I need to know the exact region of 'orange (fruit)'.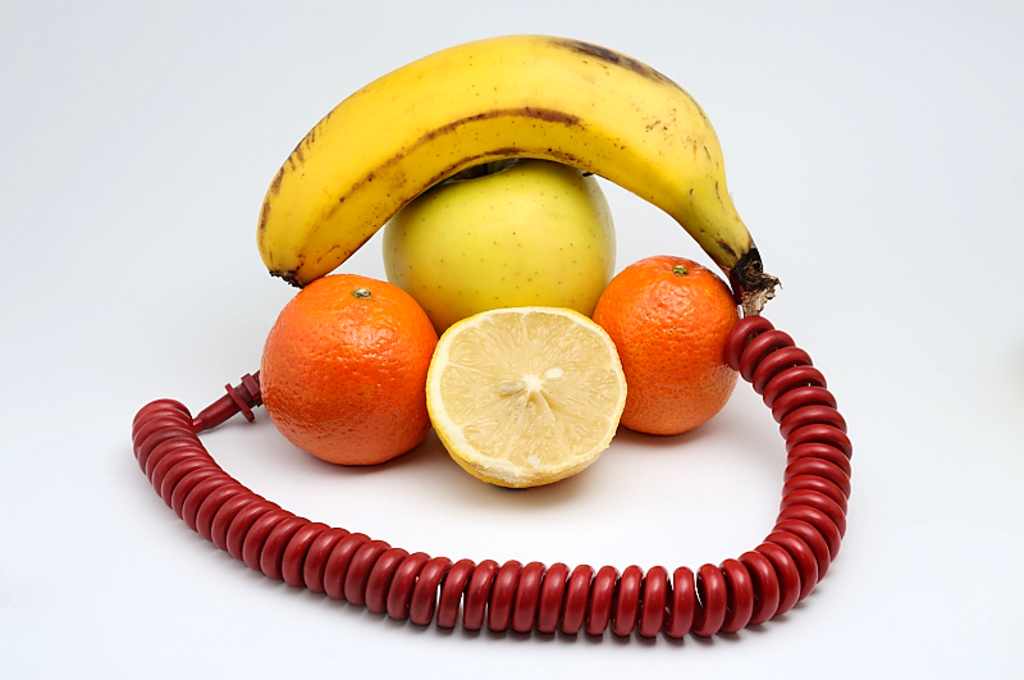
Region: [260, 273, 439, 467].
